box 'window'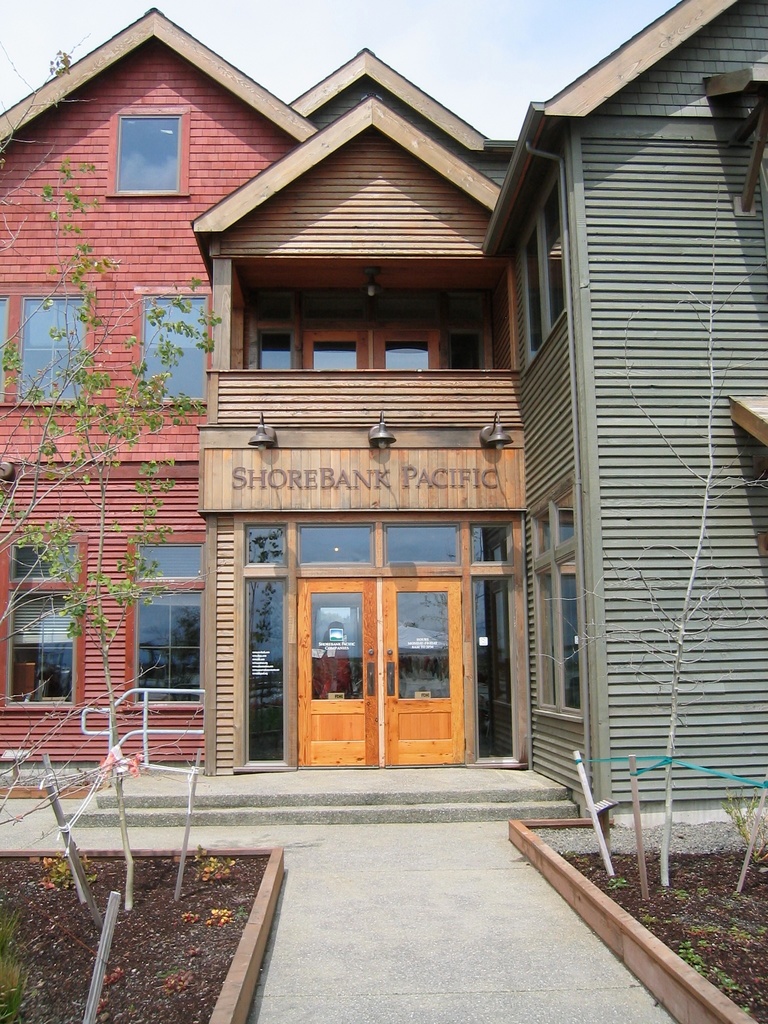
{"left": 318, "top": 336, "right": 362, "bottom": 371}
